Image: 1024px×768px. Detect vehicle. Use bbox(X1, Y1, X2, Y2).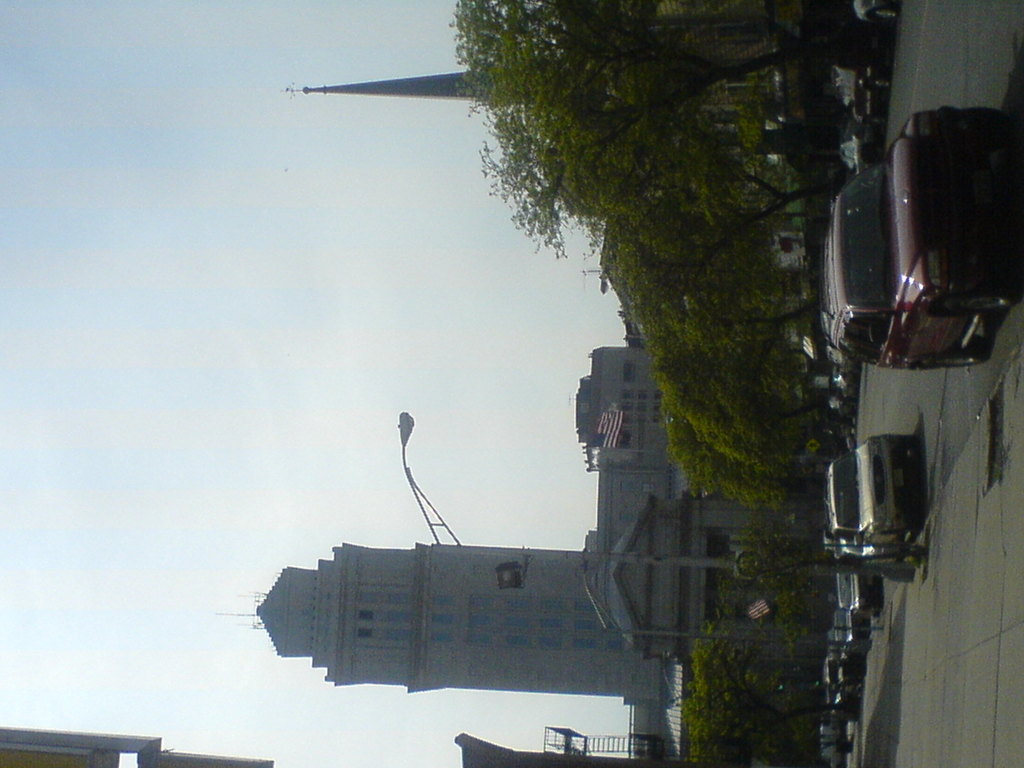
bbox(853, 0, 904, 21).
